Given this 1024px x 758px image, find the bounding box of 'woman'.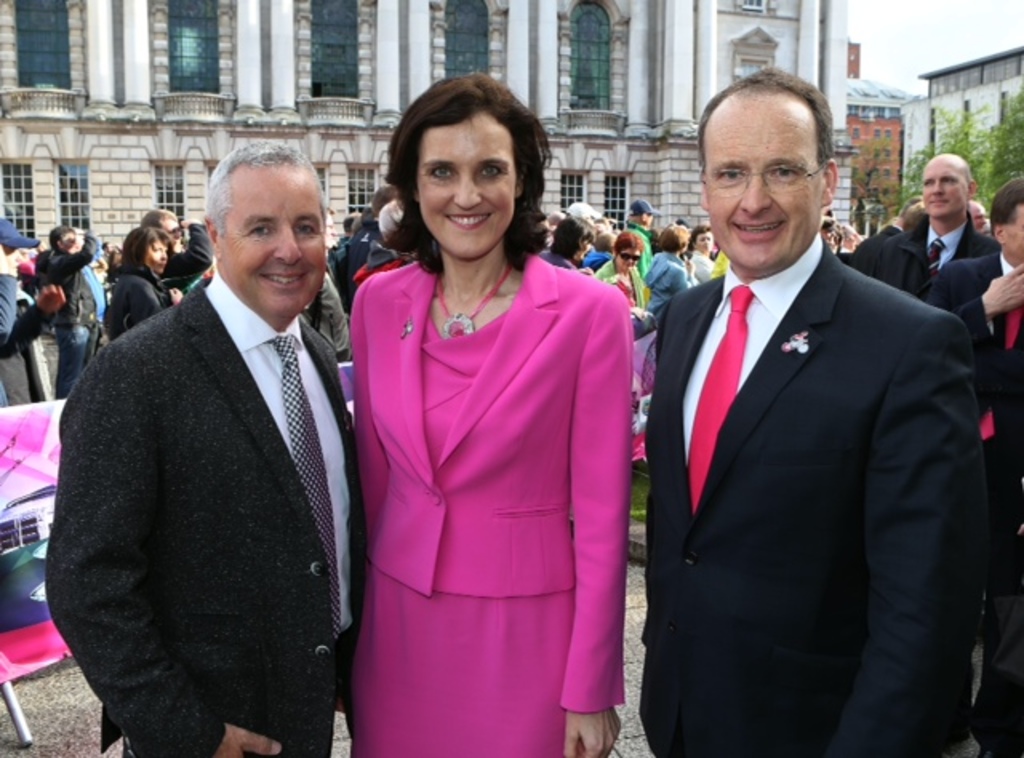
(594, 229, 645, 310).
